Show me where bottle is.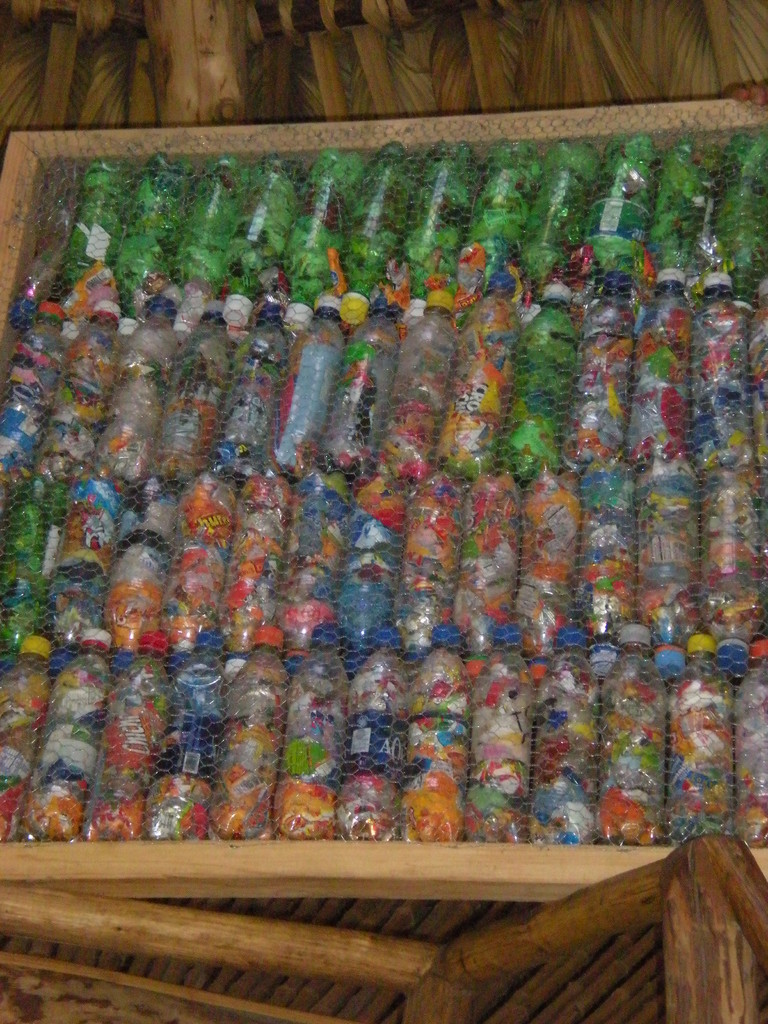
bottle is at select_region(635, 456, 703, 676).
